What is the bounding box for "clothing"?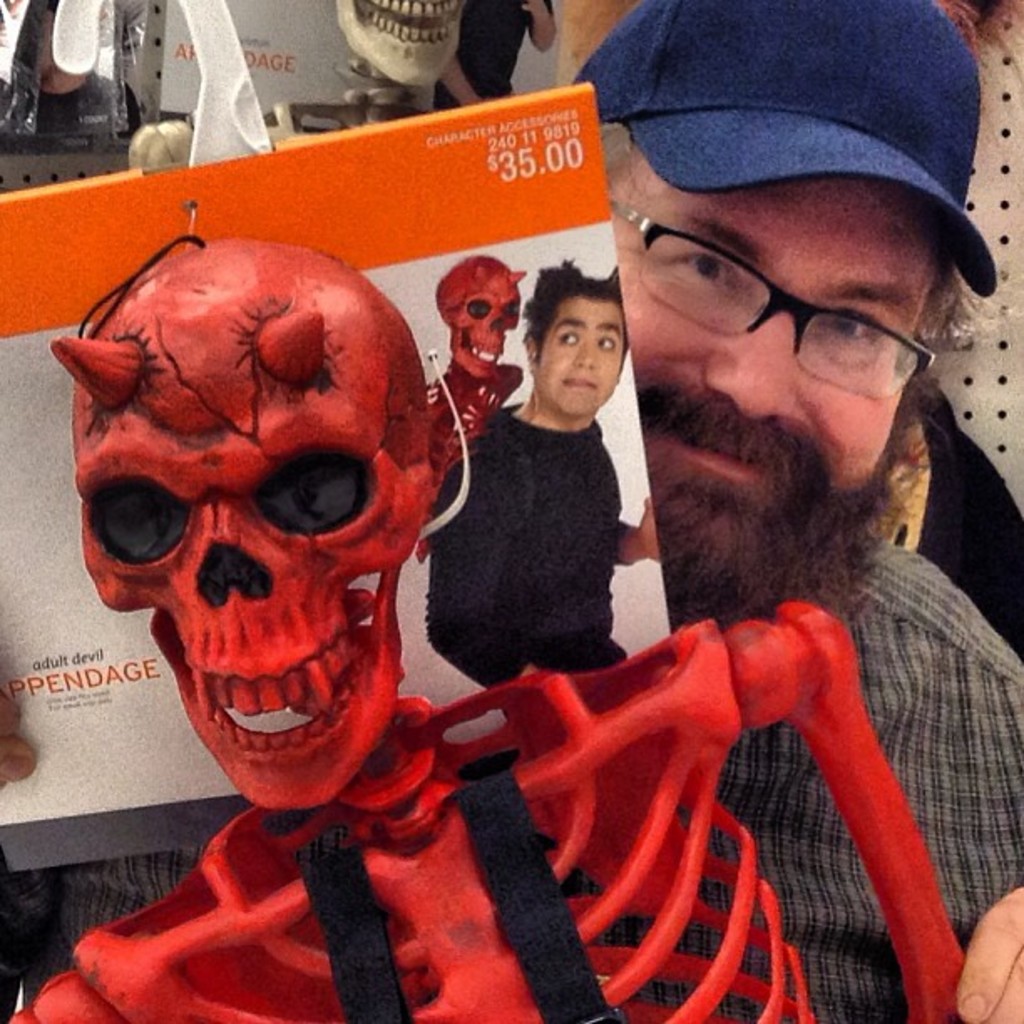
32, 512, 1022, 1022.
